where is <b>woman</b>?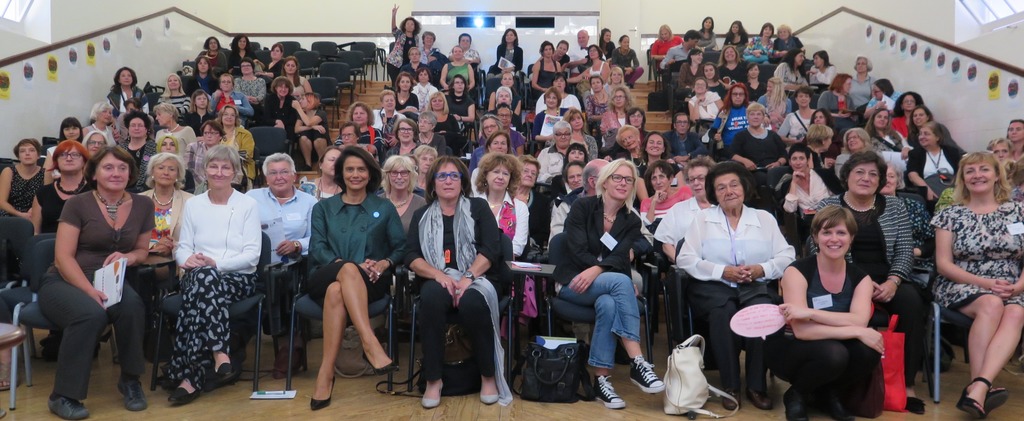
<region>209, 70, 249, 127</region>.
